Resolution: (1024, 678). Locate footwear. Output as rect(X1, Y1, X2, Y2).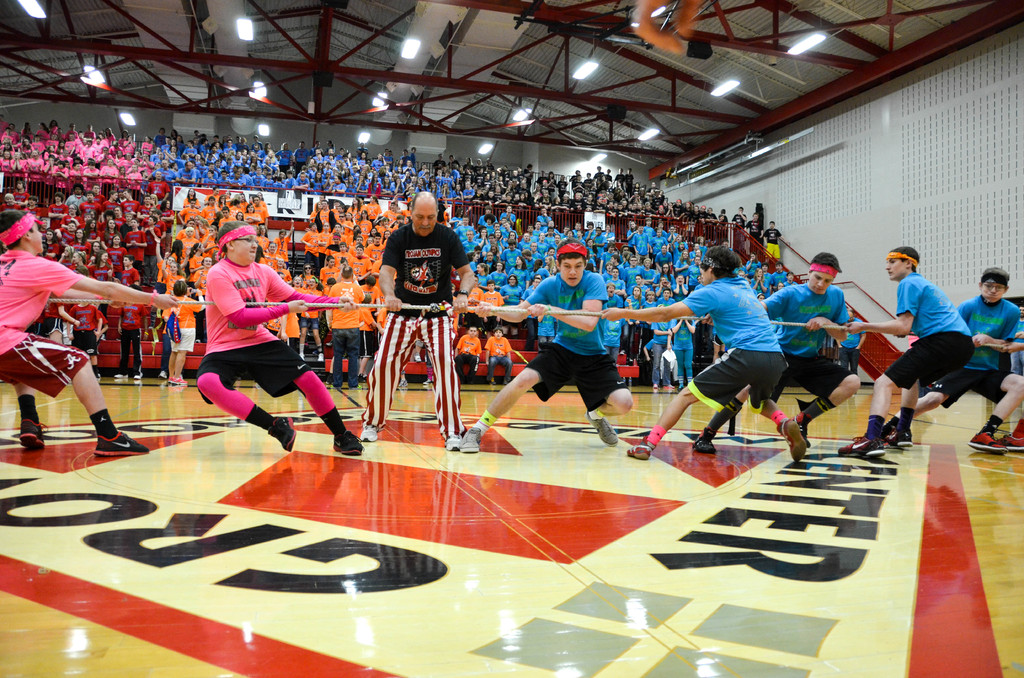
rect(676, 385, 681, 390).
